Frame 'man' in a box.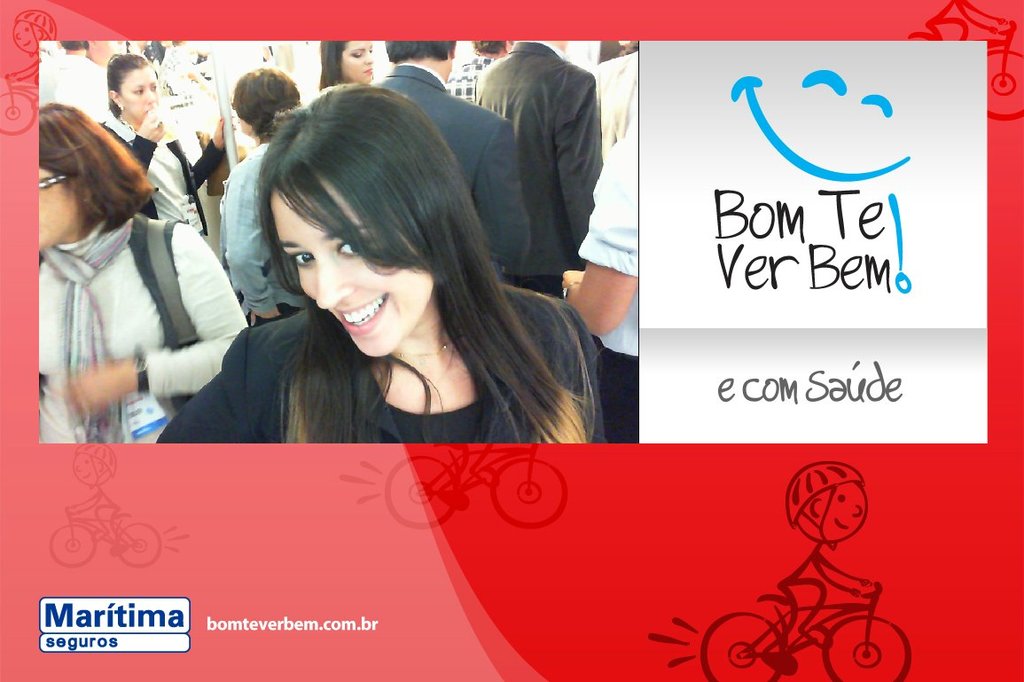
pyautogui.locateOnScreen(474, 36, 604, 299).
